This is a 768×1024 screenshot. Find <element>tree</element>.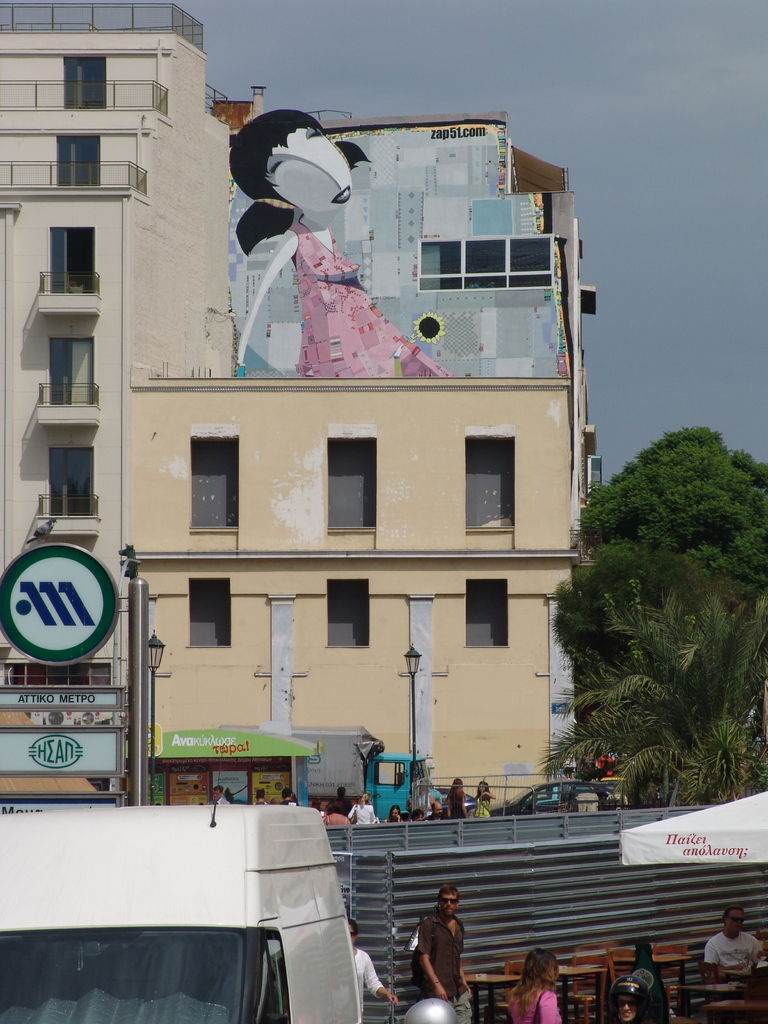
Bounding box: bbox=(541, 540, 755, 824).
